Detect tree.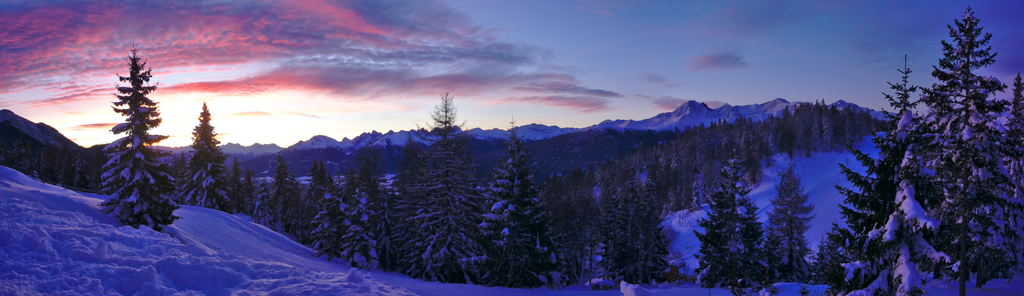
Detected at <region>600, 191, 676, 295</region>.
